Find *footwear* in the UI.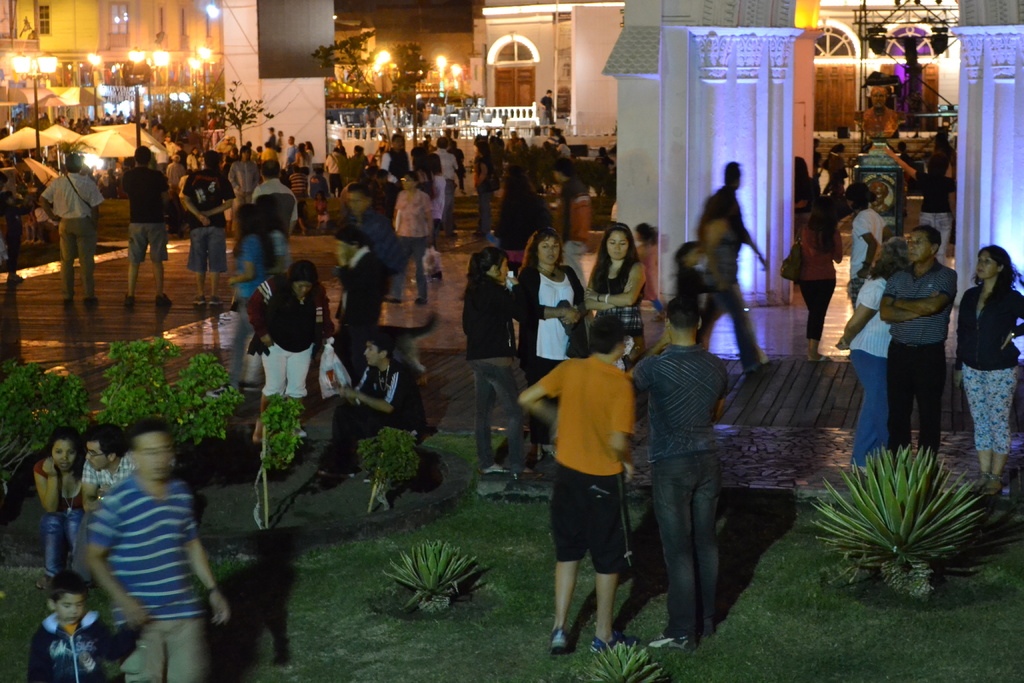
UI element at 807/349/829/361.
